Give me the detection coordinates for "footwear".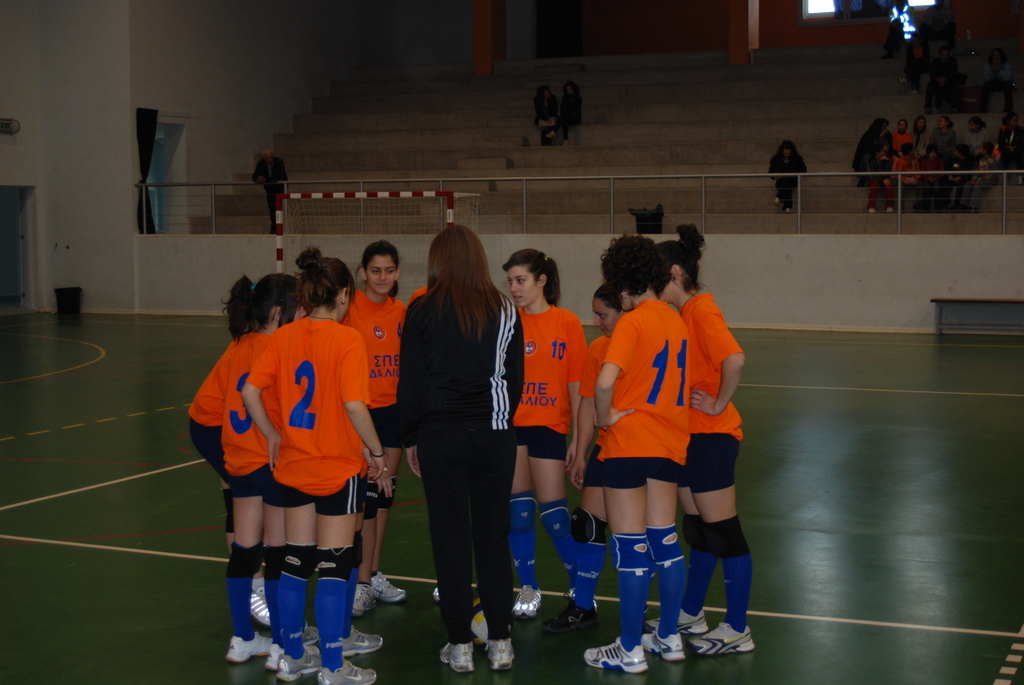
select_region(262, 642, 286, 673).
